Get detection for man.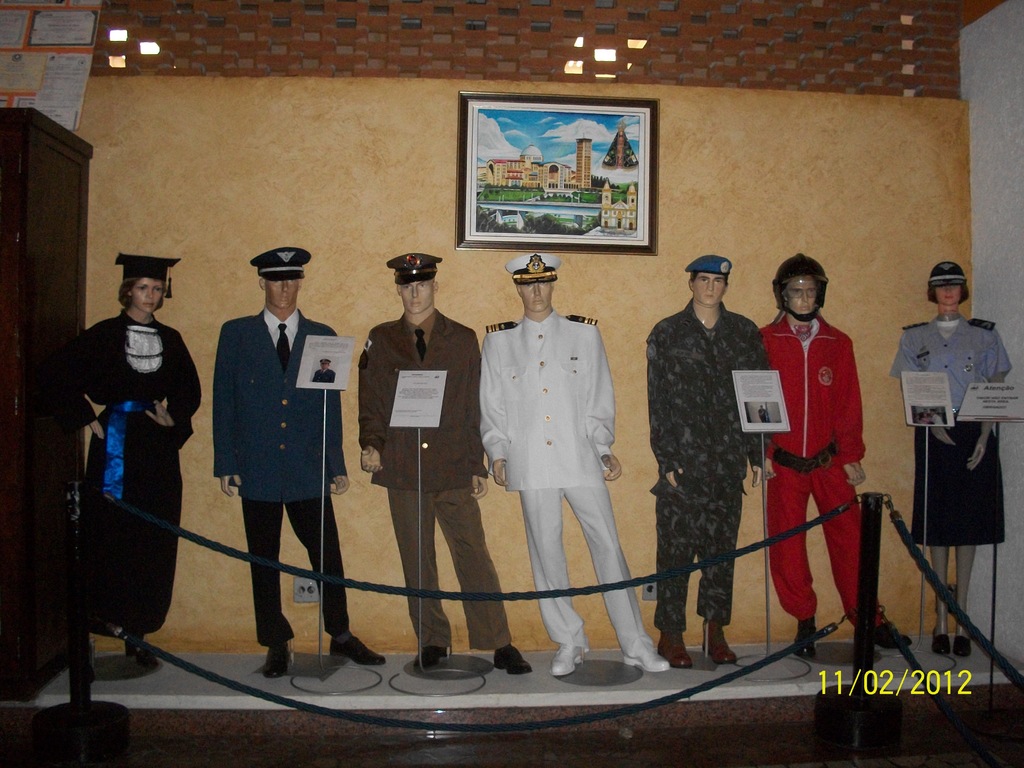
Detection: (310, 358, 343, 387).
